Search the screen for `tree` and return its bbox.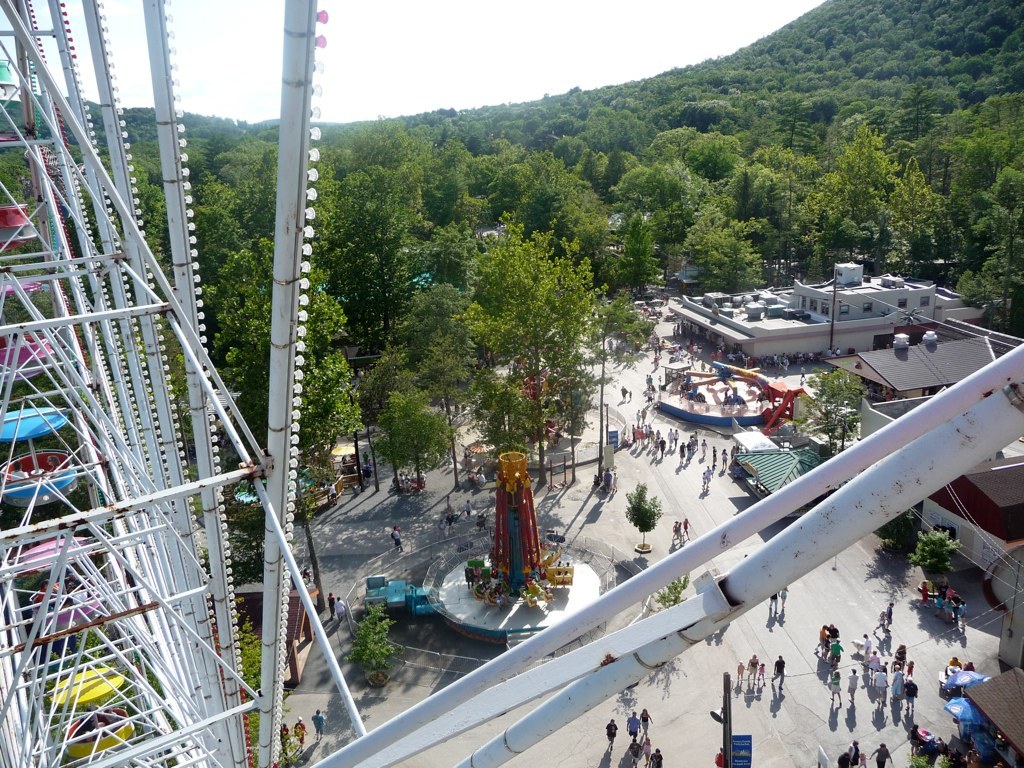
Found: detection(508, 151, 572, 245).
